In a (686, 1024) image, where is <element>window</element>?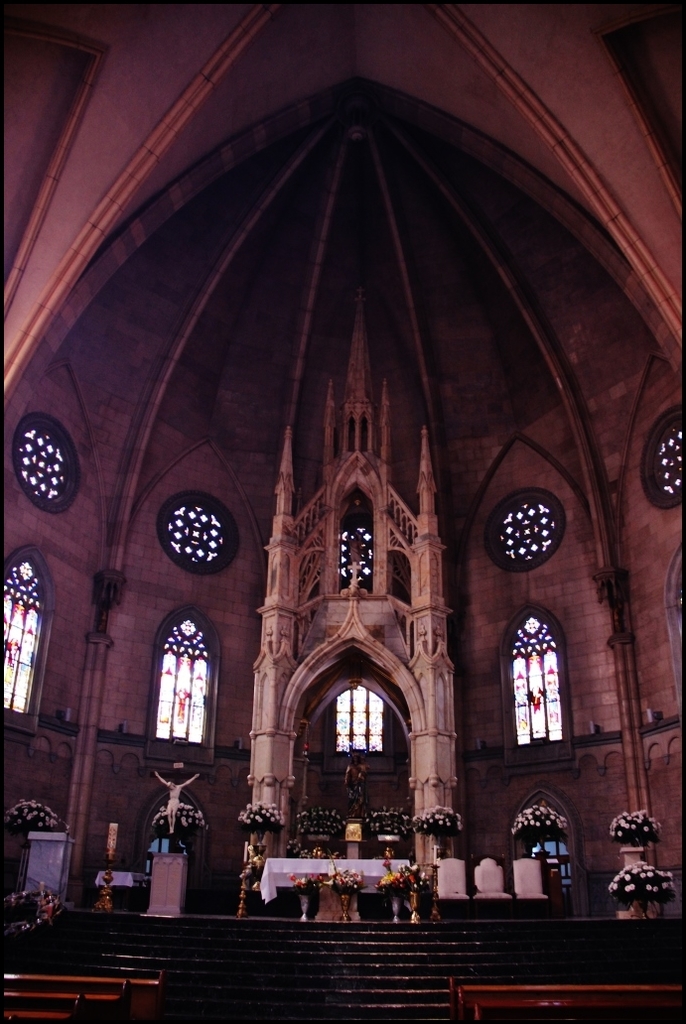
502, 603, 584, 763.
